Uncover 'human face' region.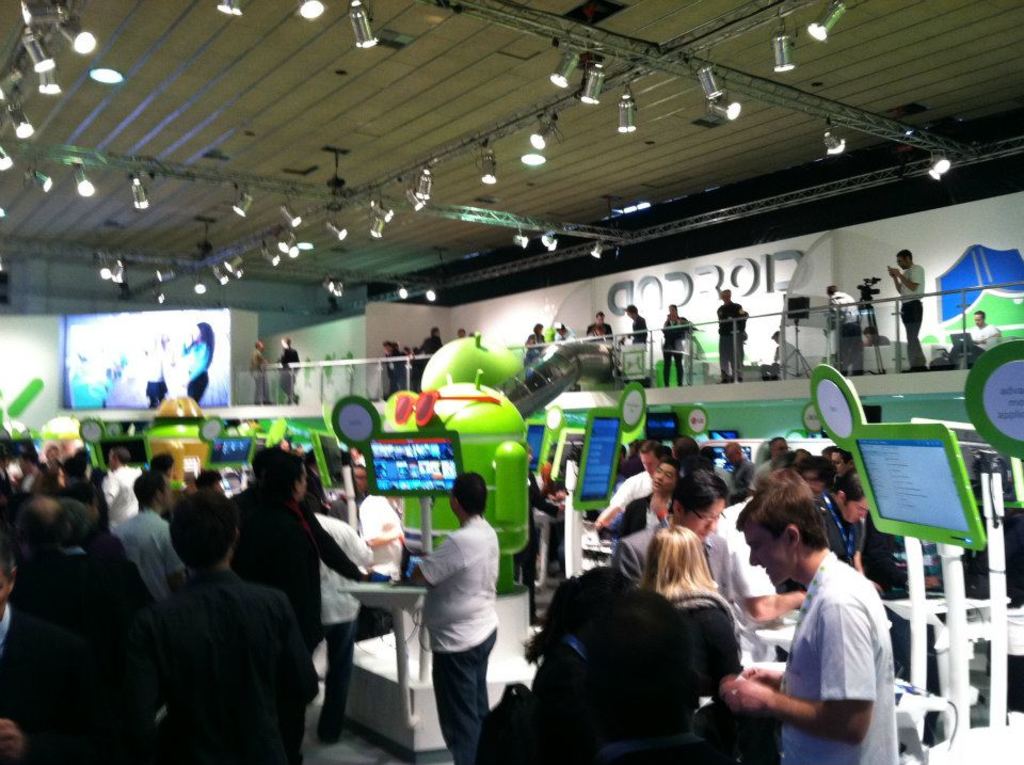
Uncovered: (left=651, top=466, right=679, bottom=497).
